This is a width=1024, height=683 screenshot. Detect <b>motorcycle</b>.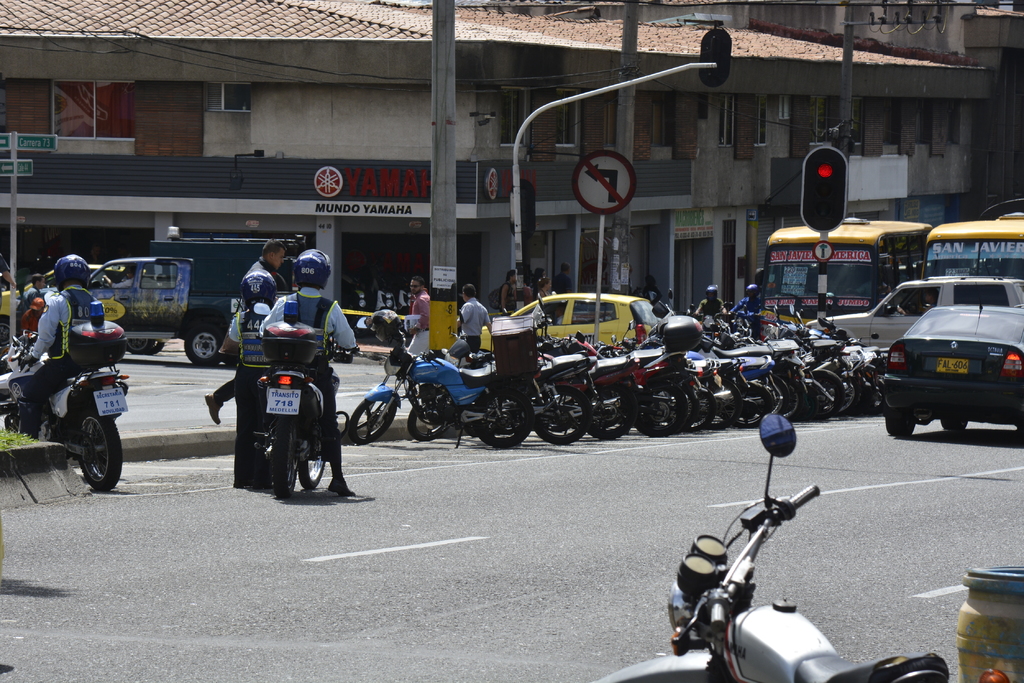
locate(346, 333, 535, 447).
